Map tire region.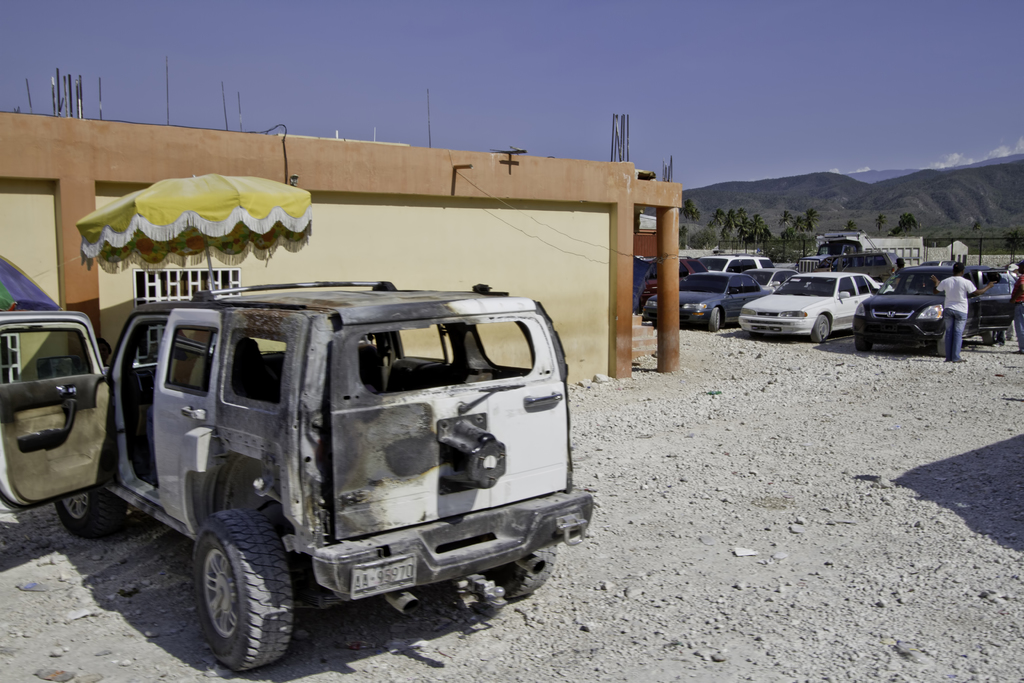
Mapped to 984 331 995 345.
